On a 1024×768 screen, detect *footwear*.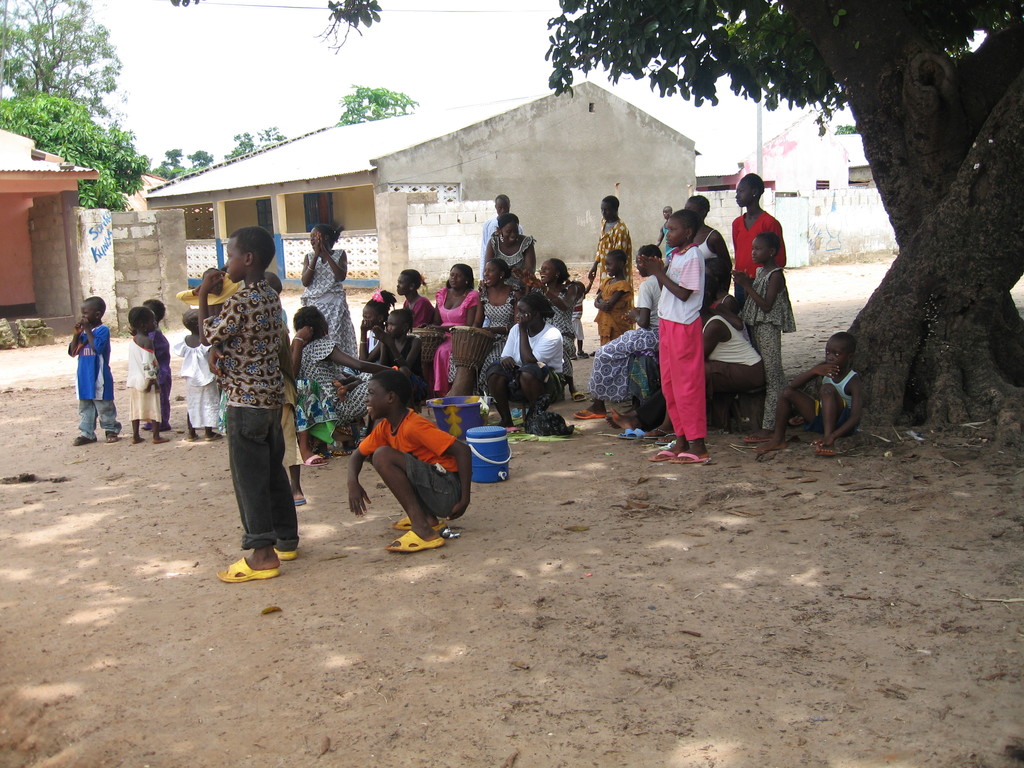
386, 527, 445, 559.
